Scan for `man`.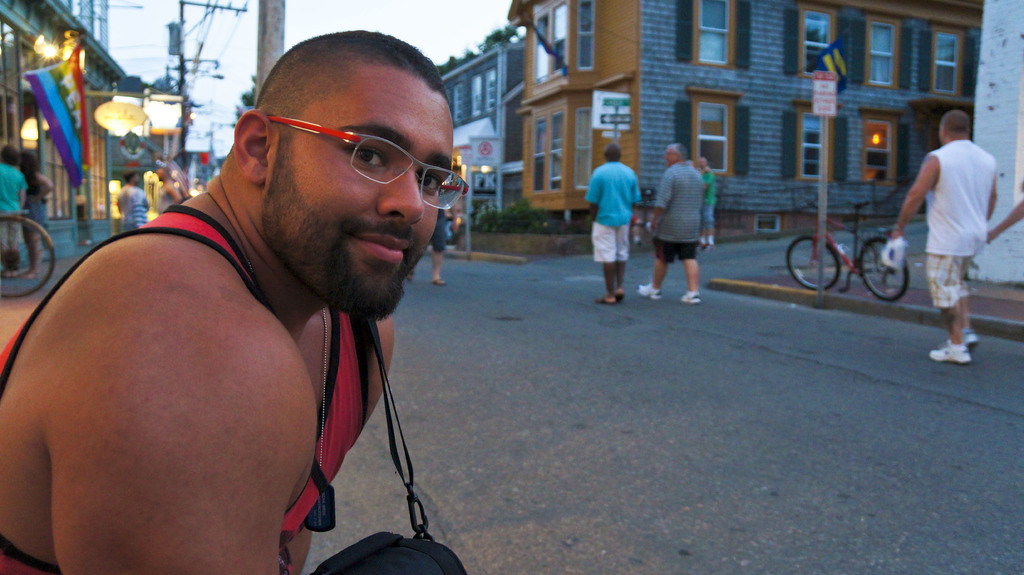
Scan result: pyautogui.locateOnScreen(124, 192, 150, 231).
